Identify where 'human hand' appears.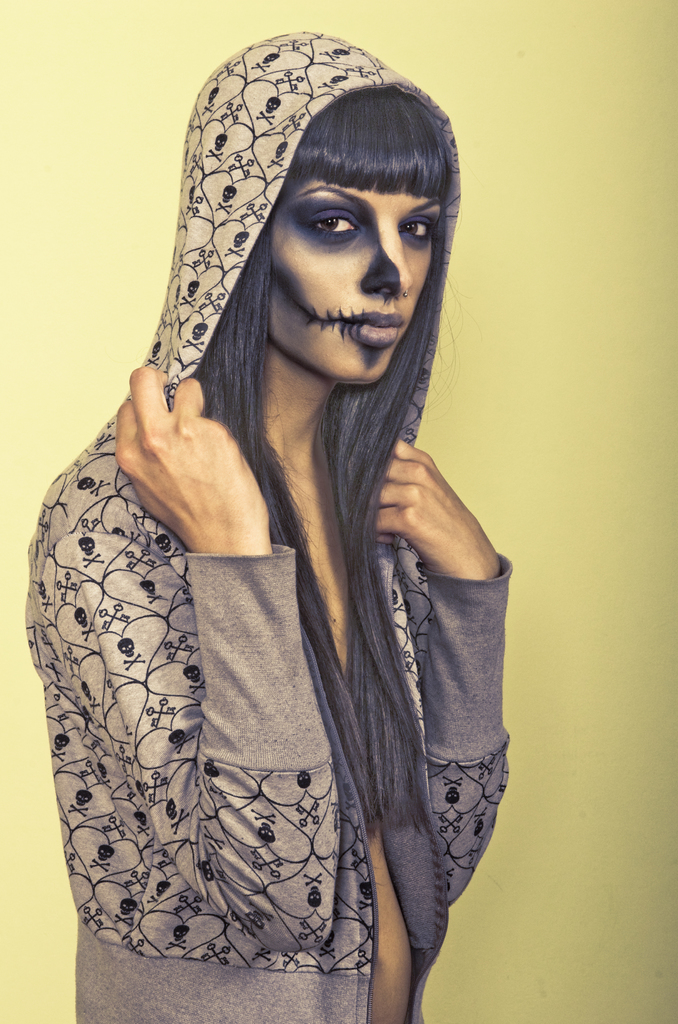
Appears at (left=374, top=438, right=498, bottom=580).
